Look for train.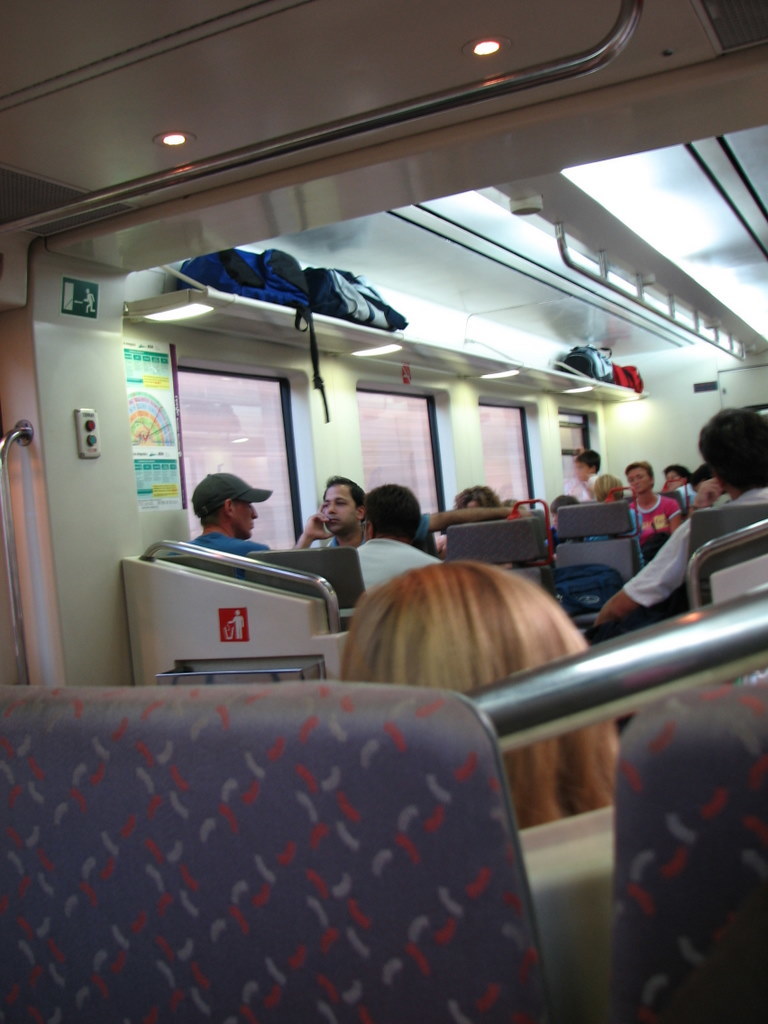
Found: <region>0, 0, 767, 1023</region>.
